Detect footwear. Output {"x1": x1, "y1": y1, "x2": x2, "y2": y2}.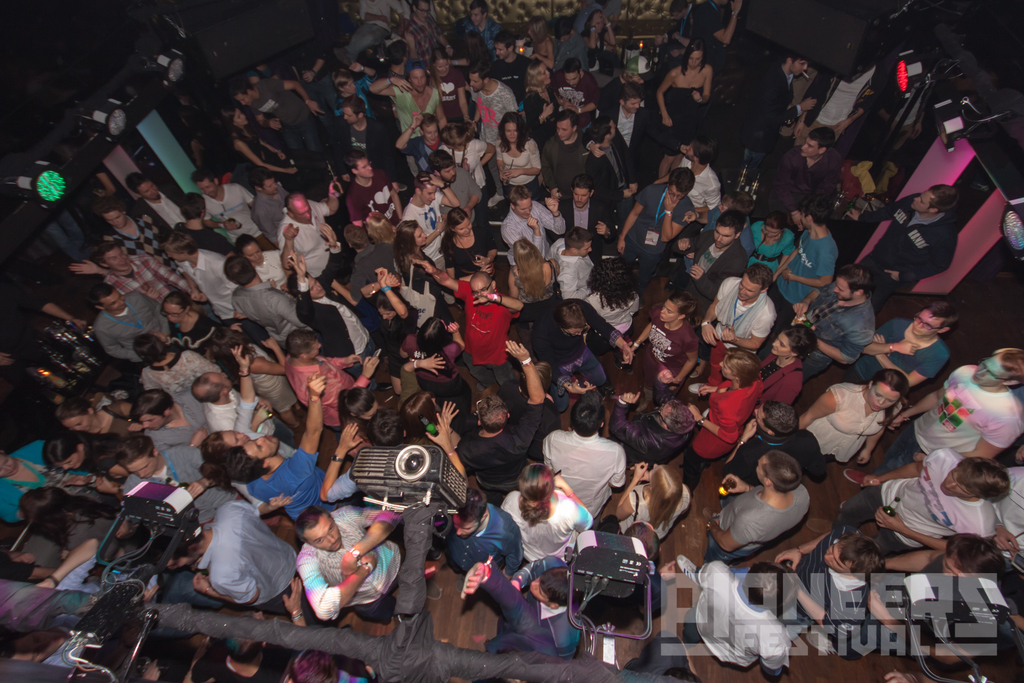
{"x1": 426, "y1": 576, "x2": 444, "y2": 601}.
